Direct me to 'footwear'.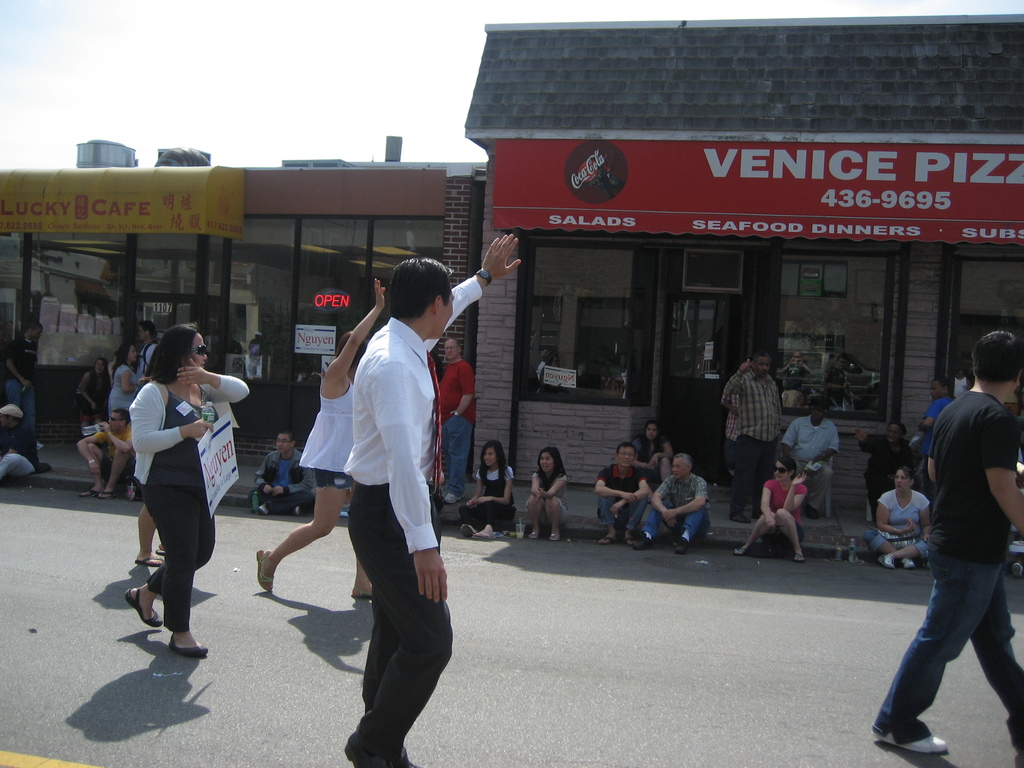
Direction: (100, 483, 115, 500).
